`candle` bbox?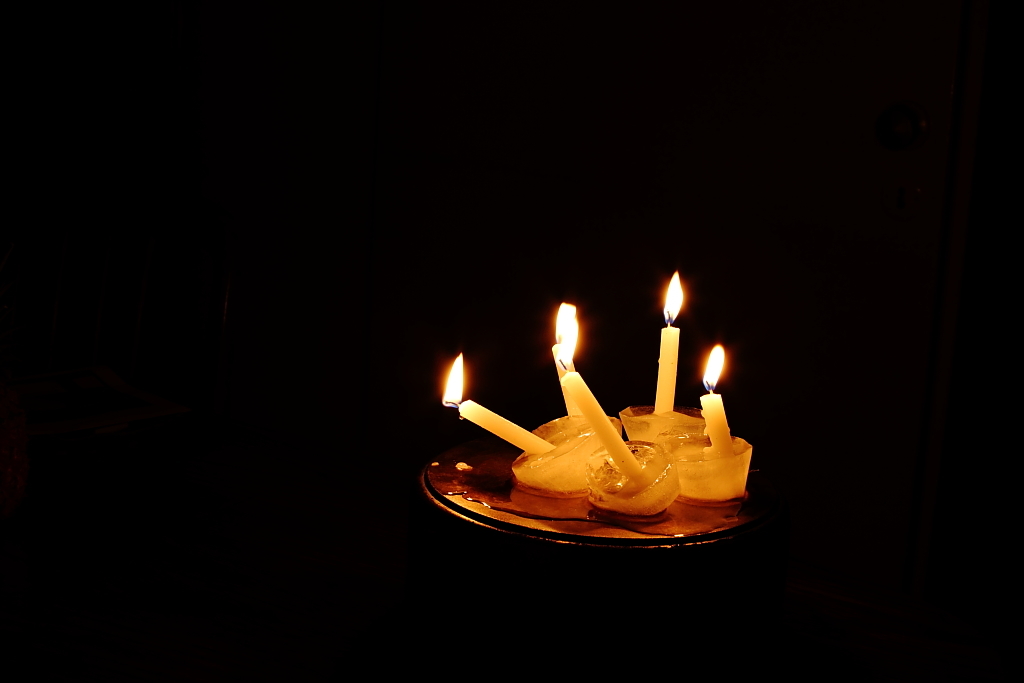
<region>692, 343, 737, 456</region>
